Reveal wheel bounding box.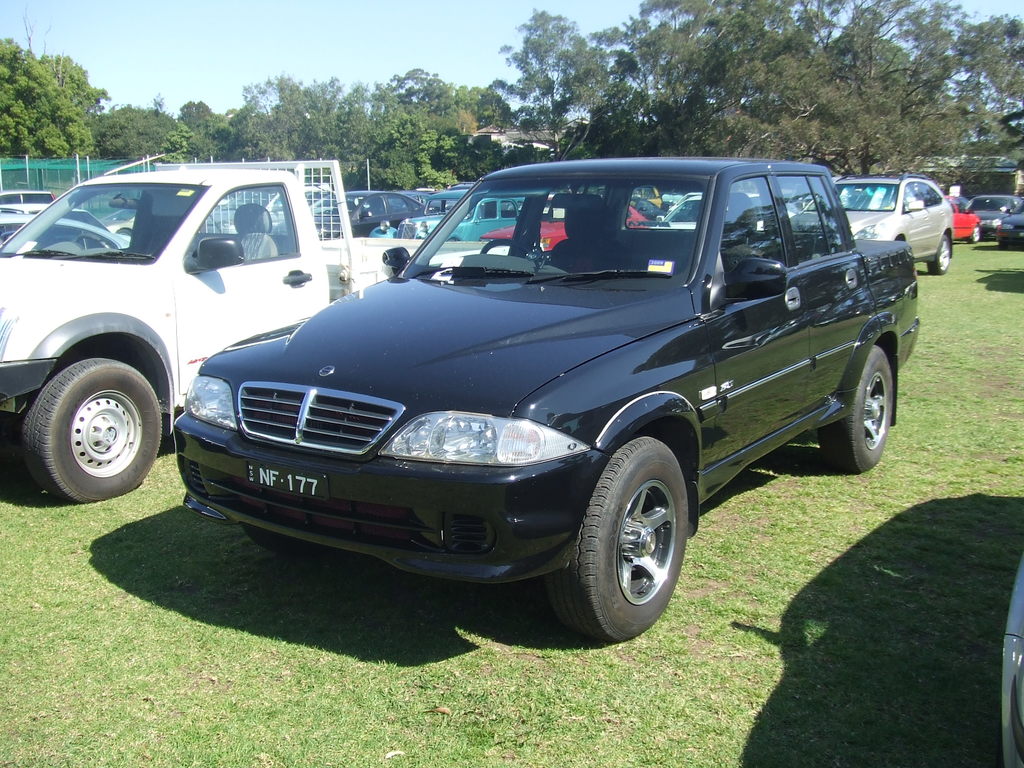
Revealed: box=[553, 440, 694, 637].
